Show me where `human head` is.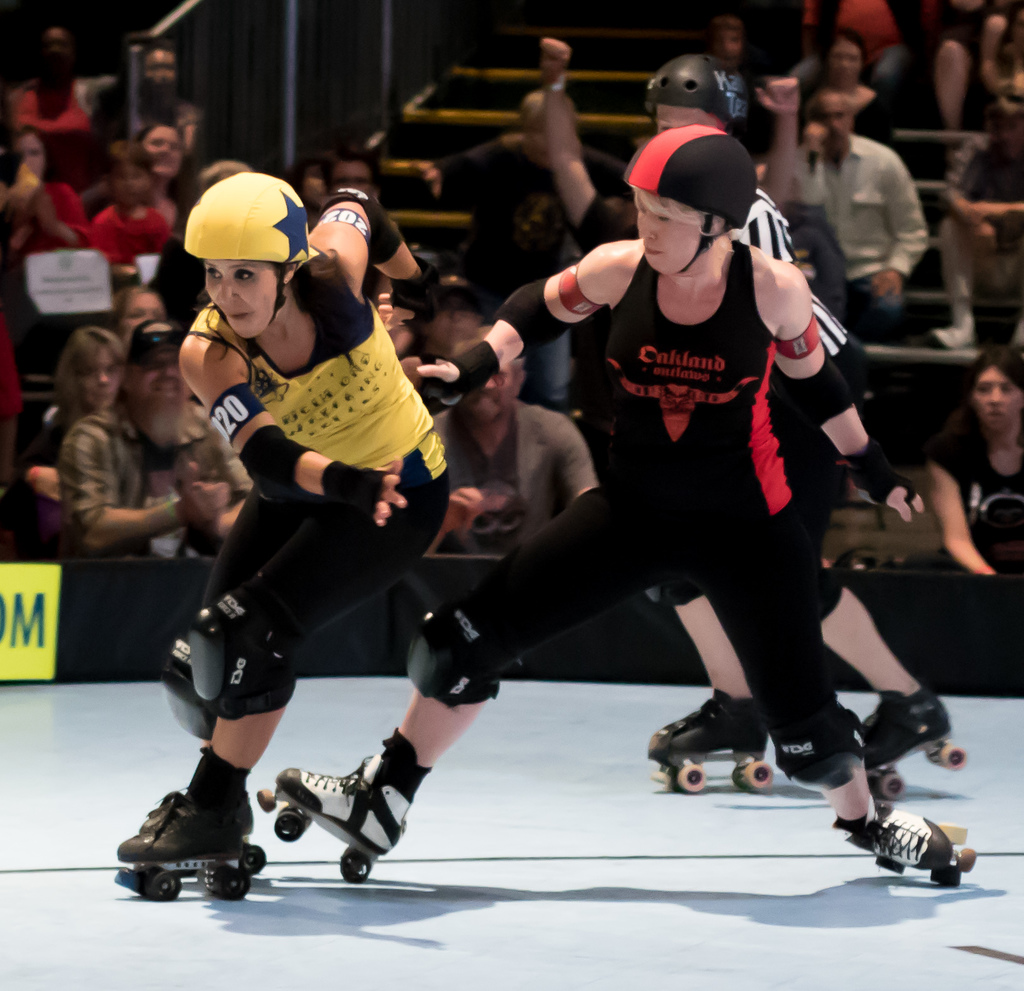
`human head` is at detection(108, 283, 166, 346).
